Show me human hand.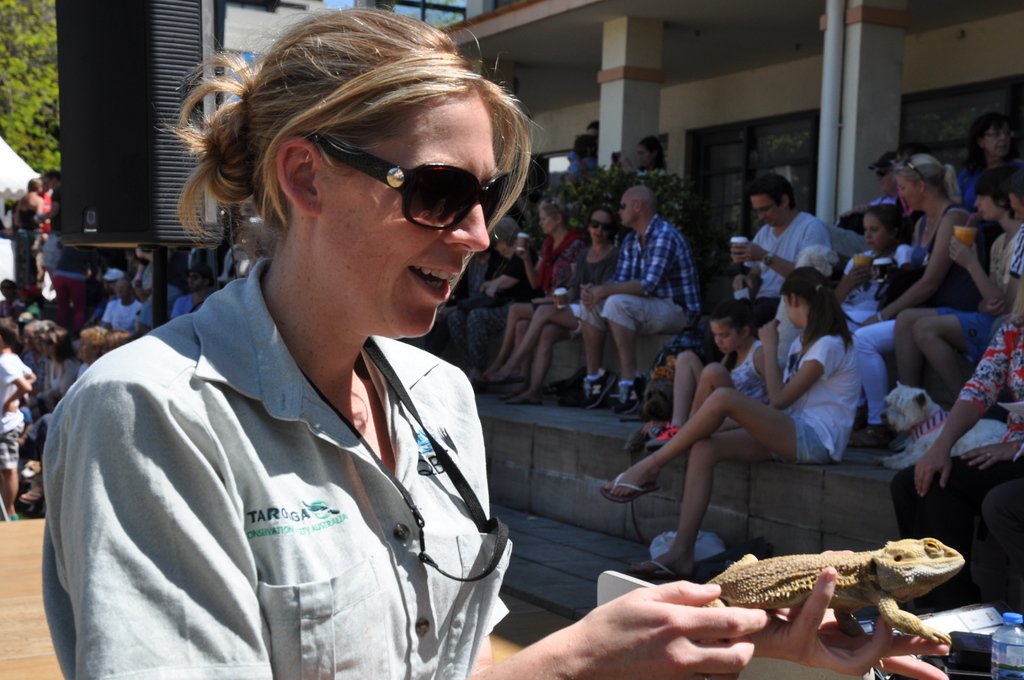
human hand is here: select_region(577, 282, 605, 314).
